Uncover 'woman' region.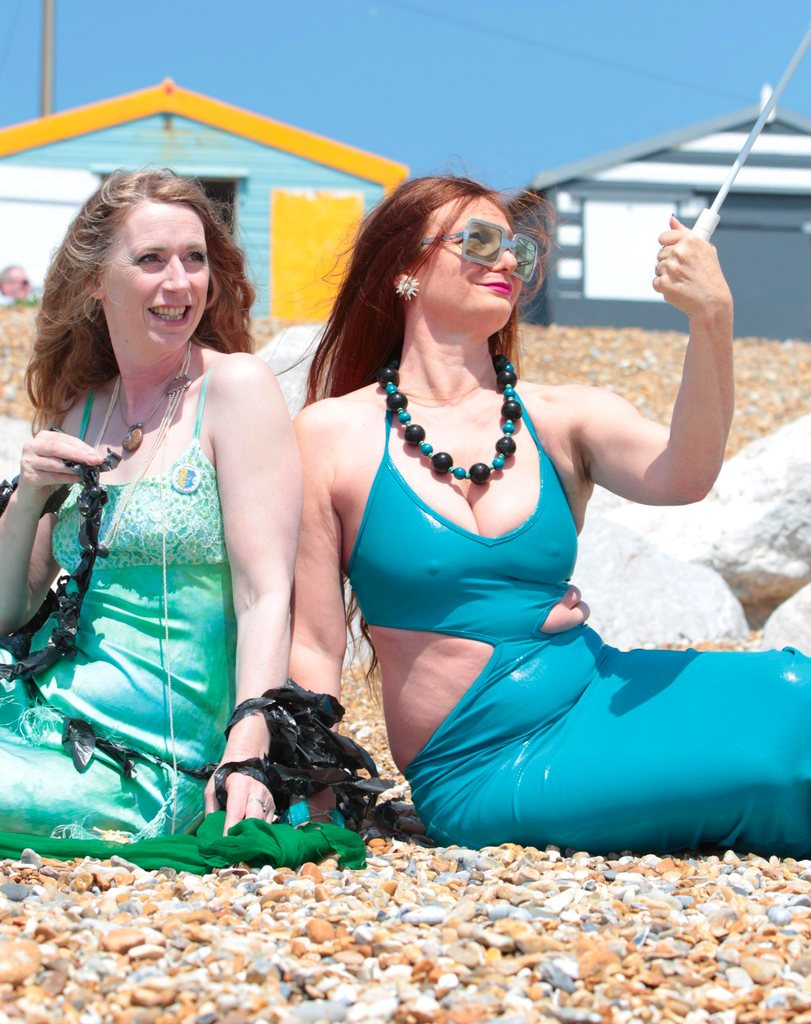
Uncovered: (left=0, top=168, right=322, bottom=840).
